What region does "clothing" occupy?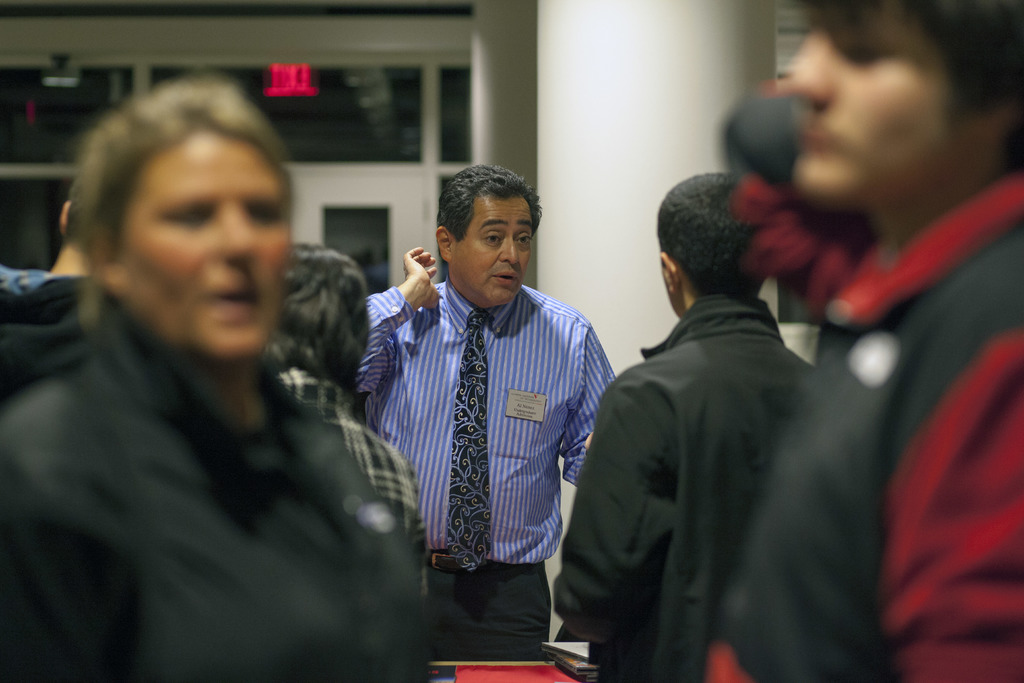
723/94/1023/682.
